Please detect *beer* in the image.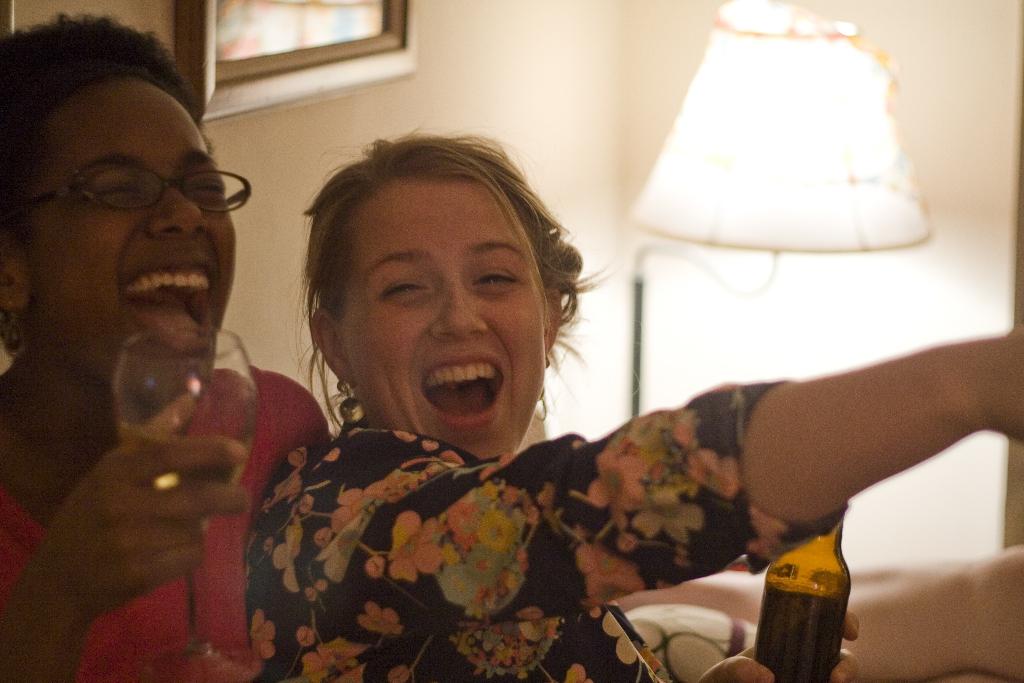
740 573 850 677.
